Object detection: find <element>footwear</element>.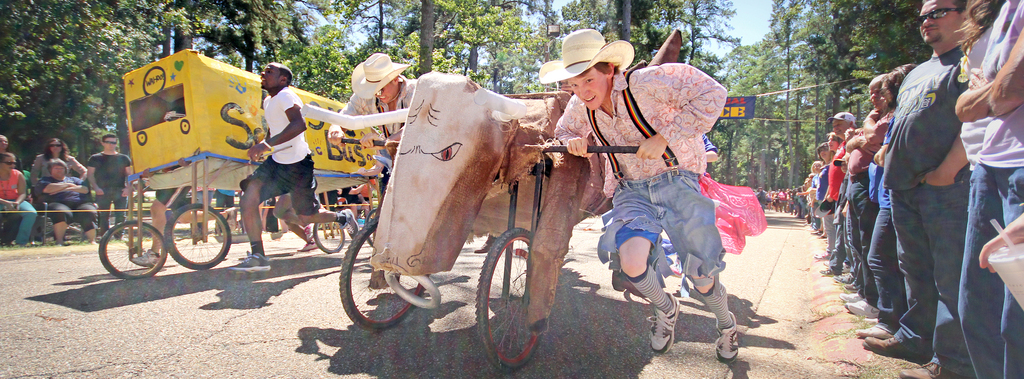
BBox(833, 272, 854, 289).
